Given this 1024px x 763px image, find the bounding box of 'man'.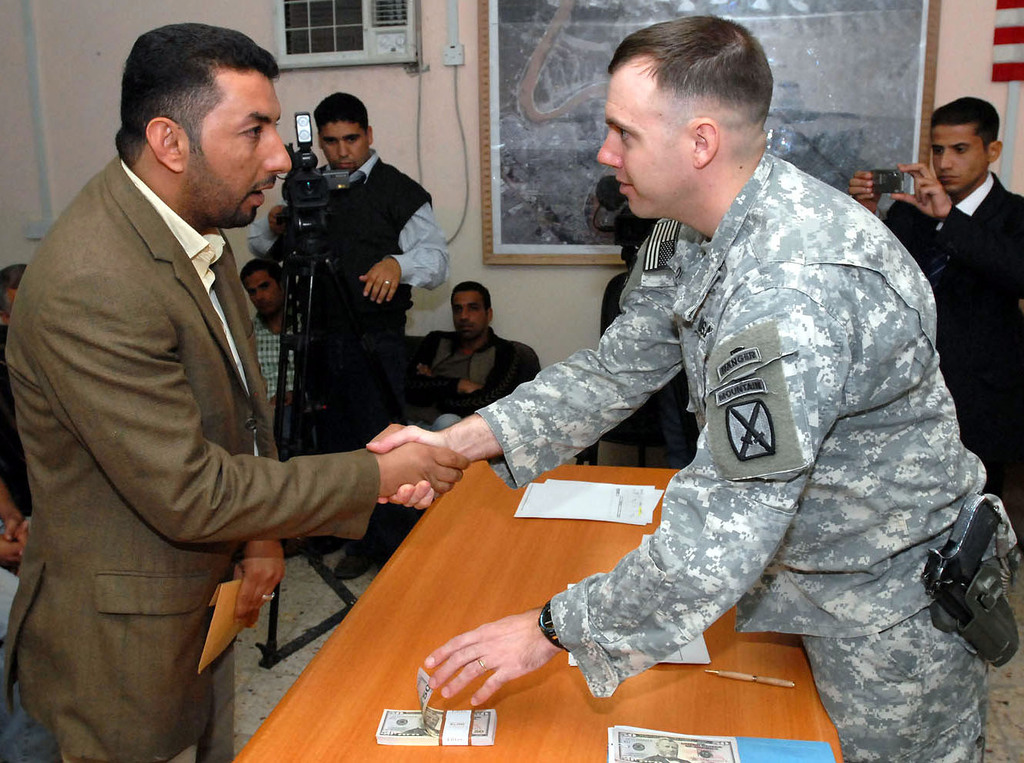
414:276:554:428.
